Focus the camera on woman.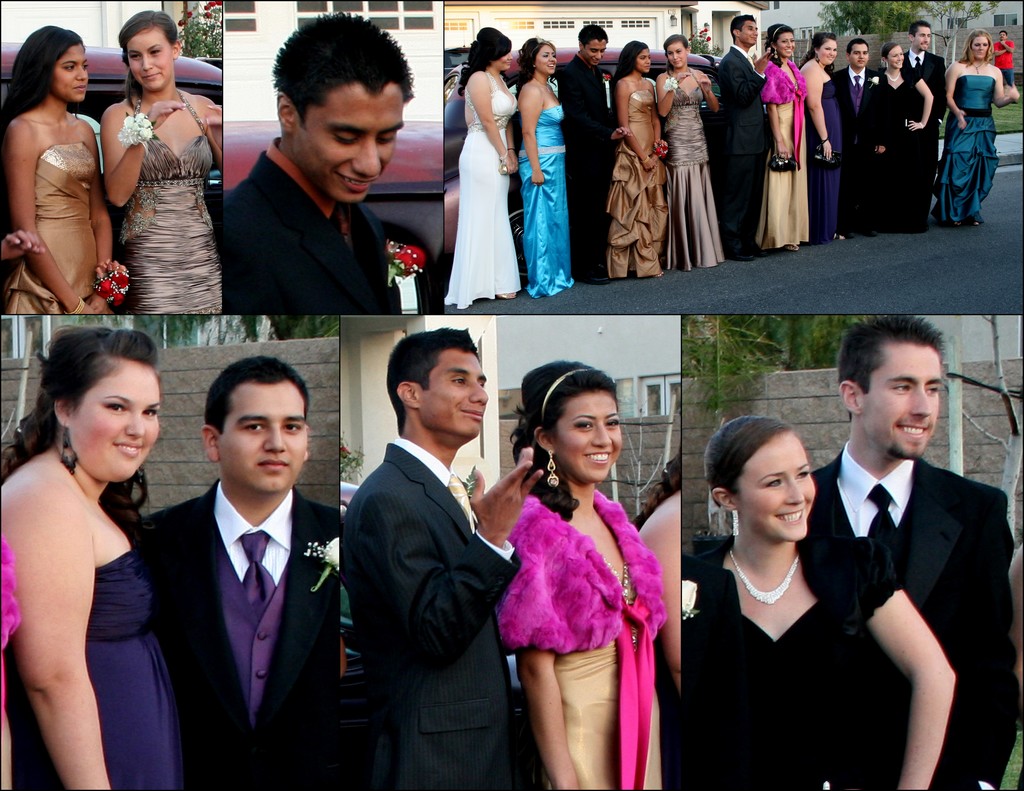
Focus region: region(2, 22, 112, 314).
